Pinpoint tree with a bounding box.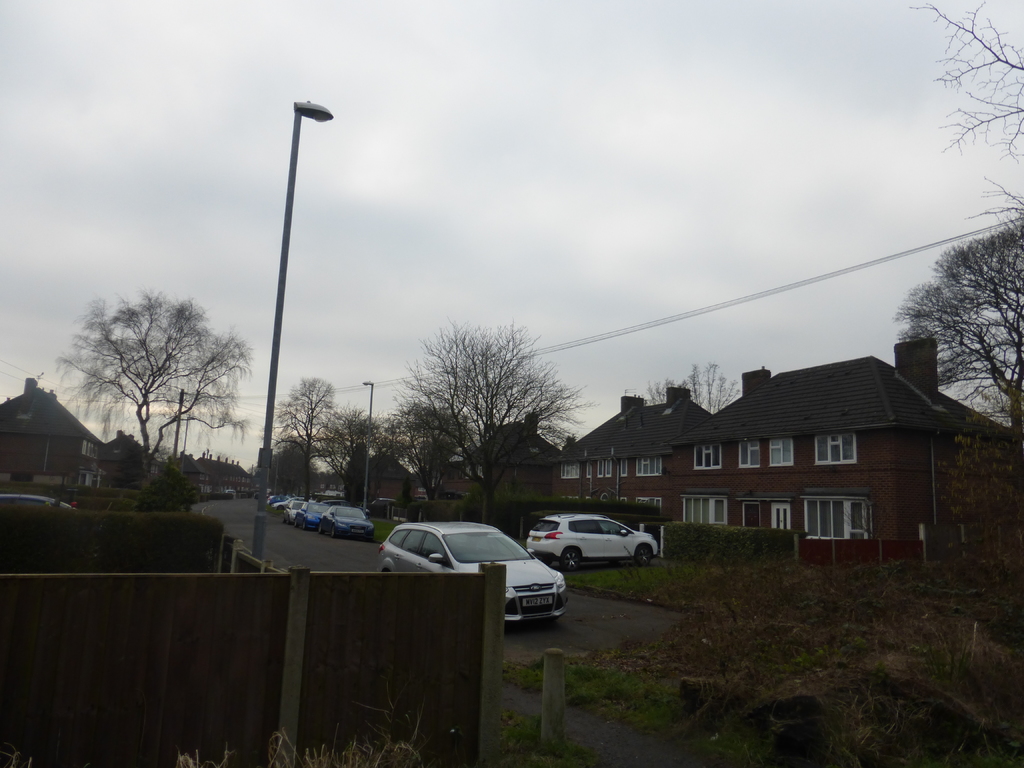
box=[389, 303, 600, 529].
